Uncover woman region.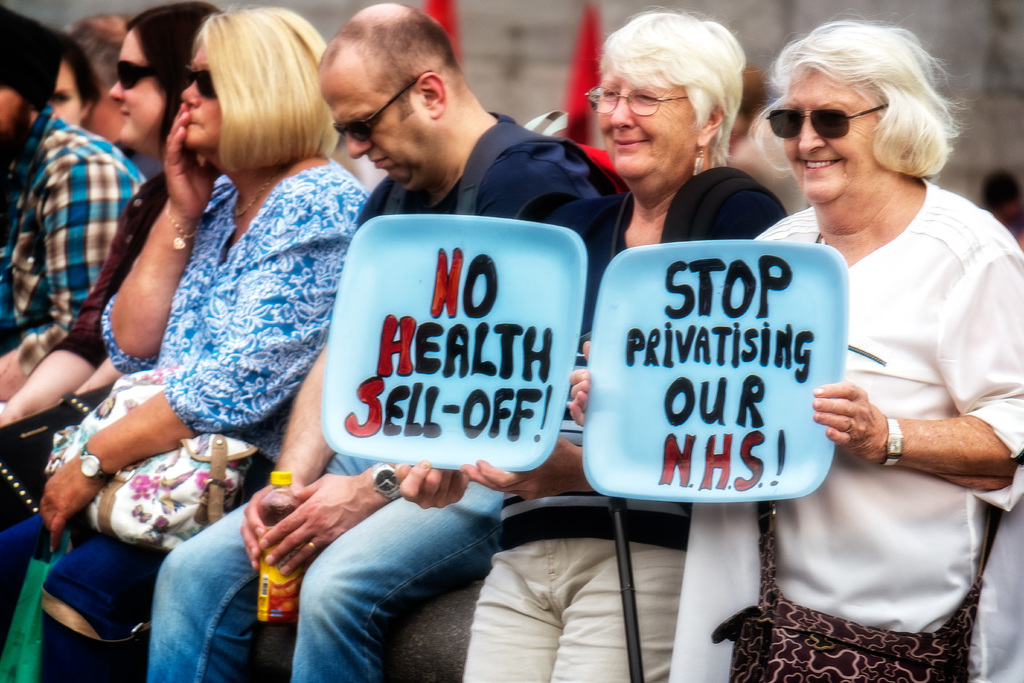
Uncovered: <region>559, 14, 1023, 682</region>.
